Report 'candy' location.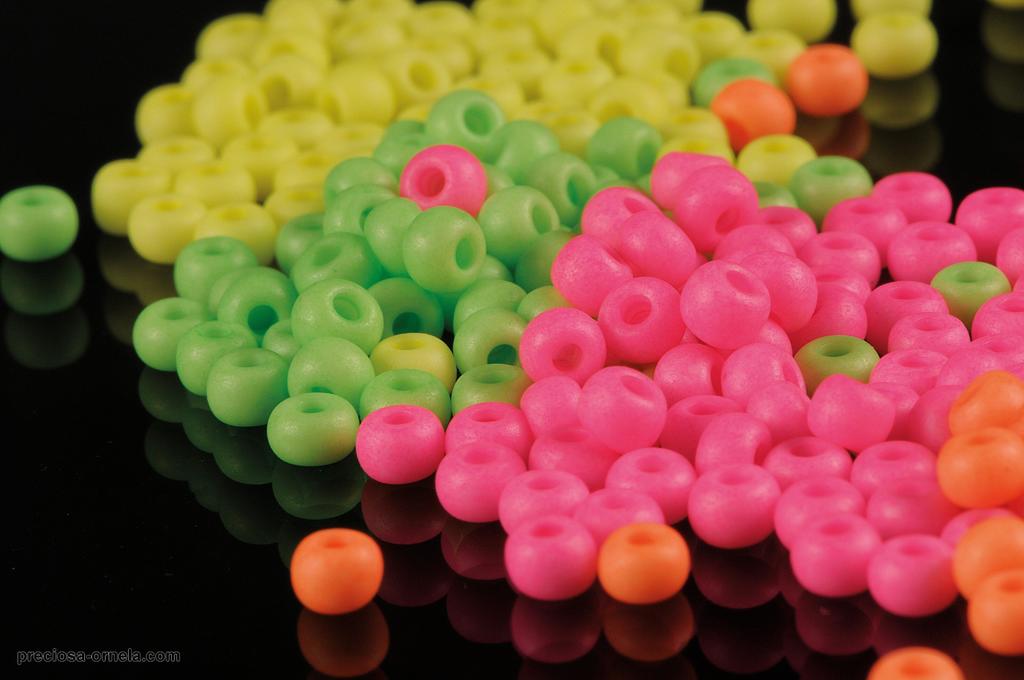
Report: [361, 401, 442, 490].
